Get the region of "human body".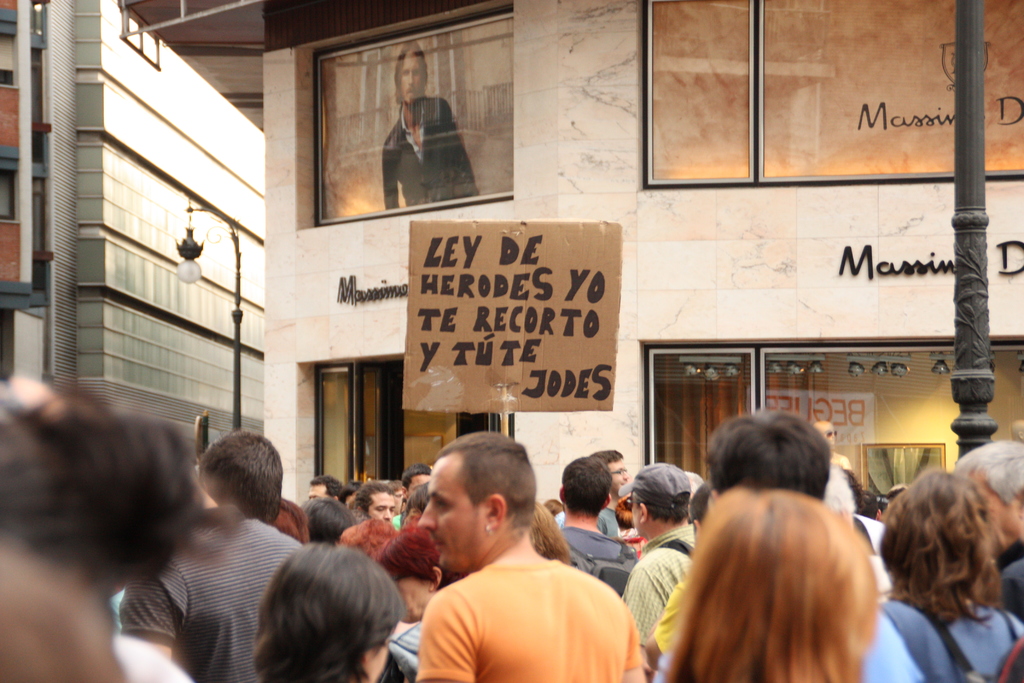
bbox=(390, 484, 657, 682).
